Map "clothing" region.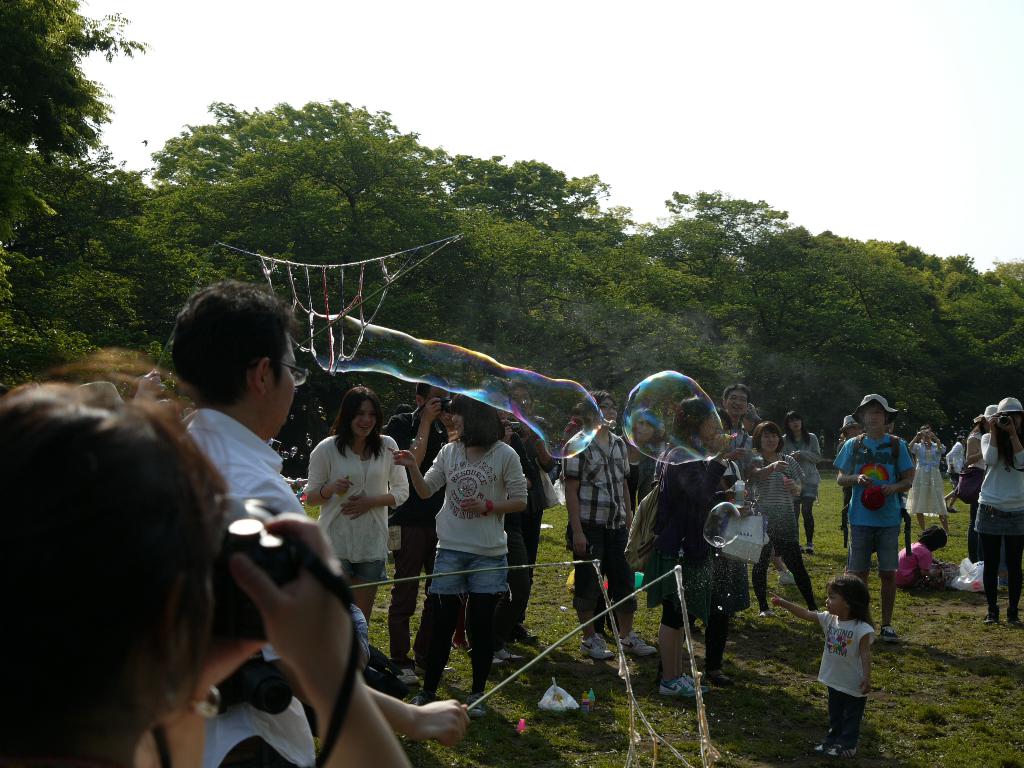
Mapped to select_region(422, 439, 527, 595).
